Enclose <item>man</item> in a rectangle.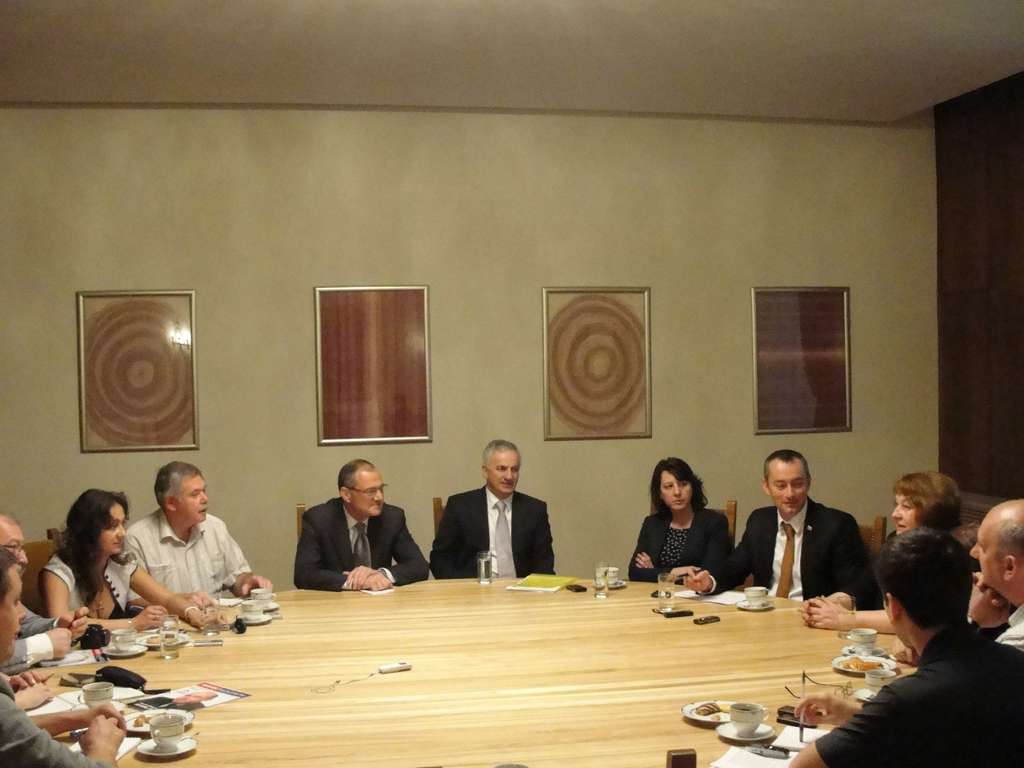
BBox(794, 529, 1023, 767).
